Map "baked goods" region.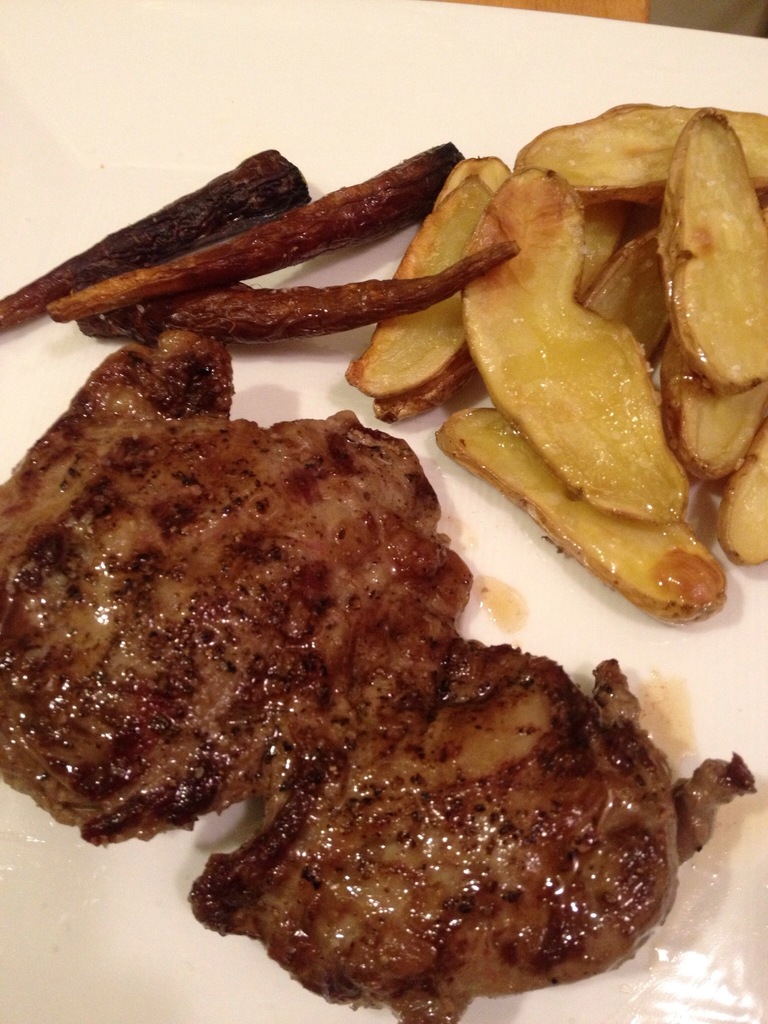
Mapped to pyautogui.locateOnScreen(0, 311, 469, 845).
